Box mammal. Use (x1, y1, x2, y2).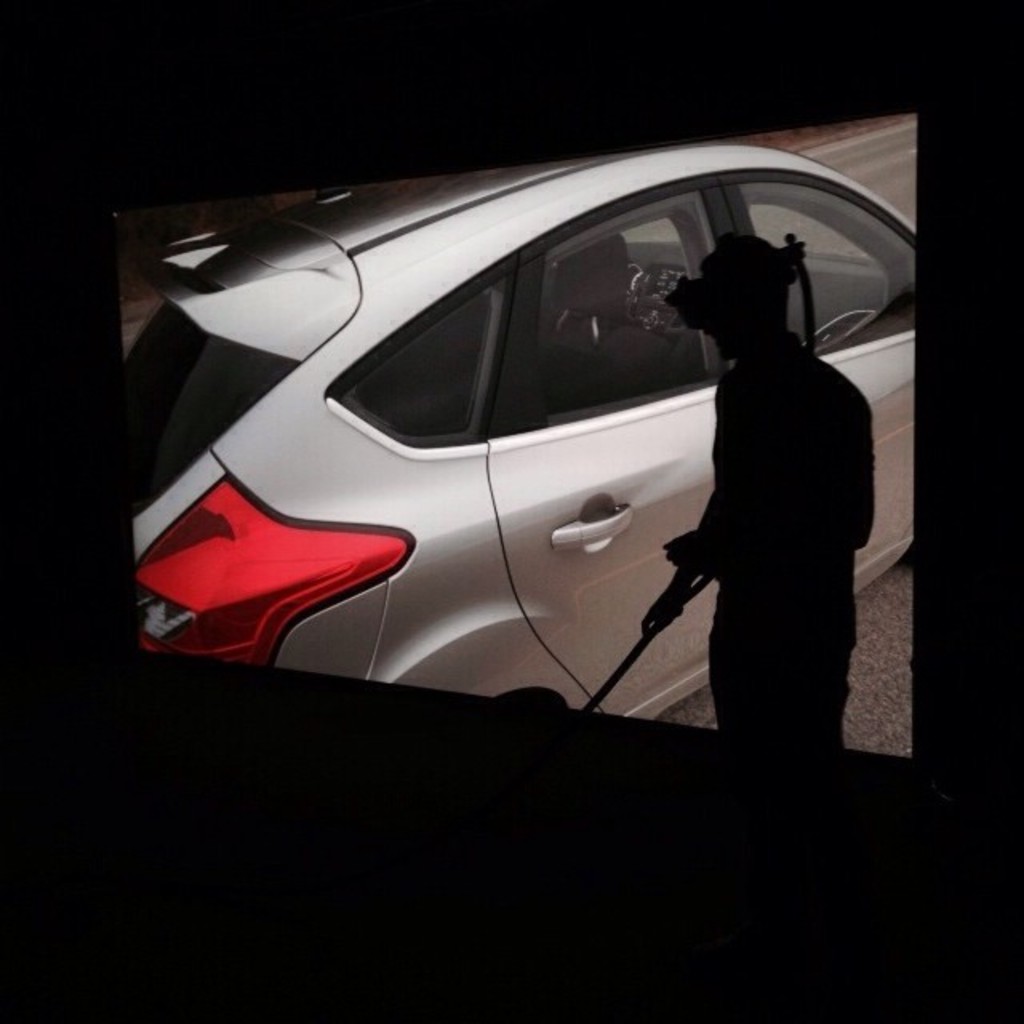
(643, 222, 888, 750).
